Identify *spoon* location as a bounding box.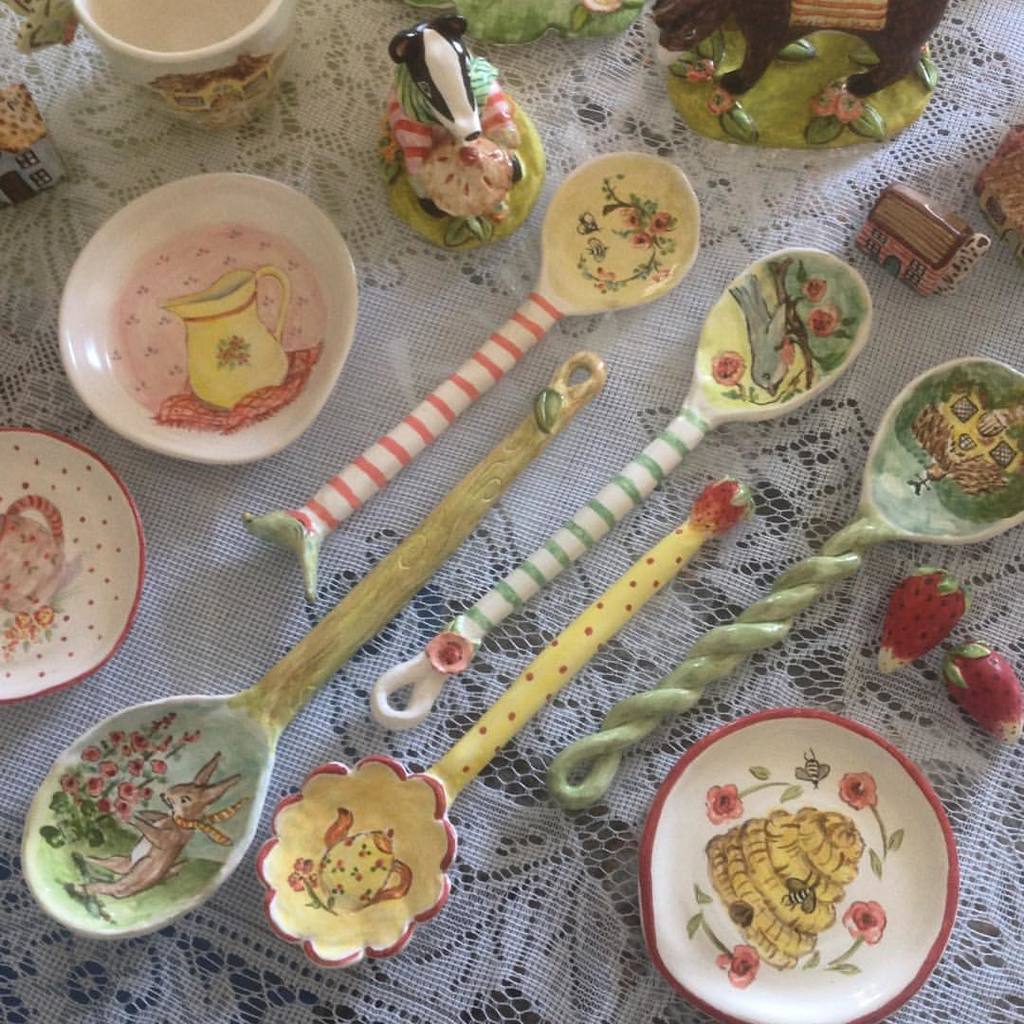
(251,474,758,968).
